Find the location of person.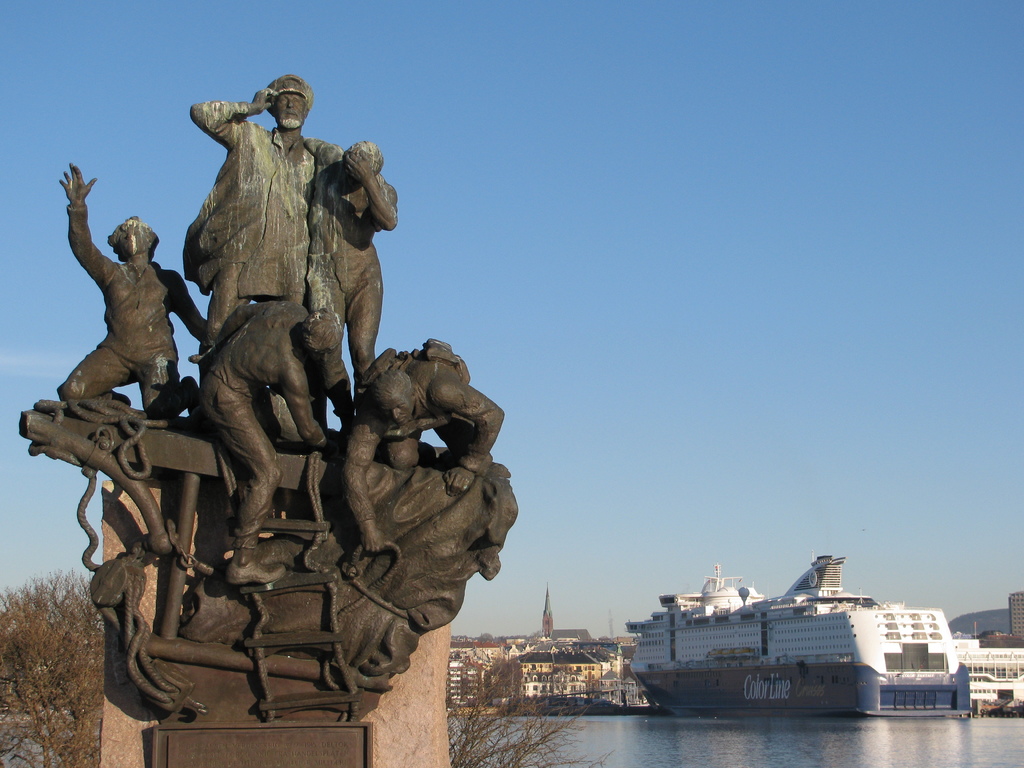
Location: (x1=191, y1=76, x2=345, y2=348).
